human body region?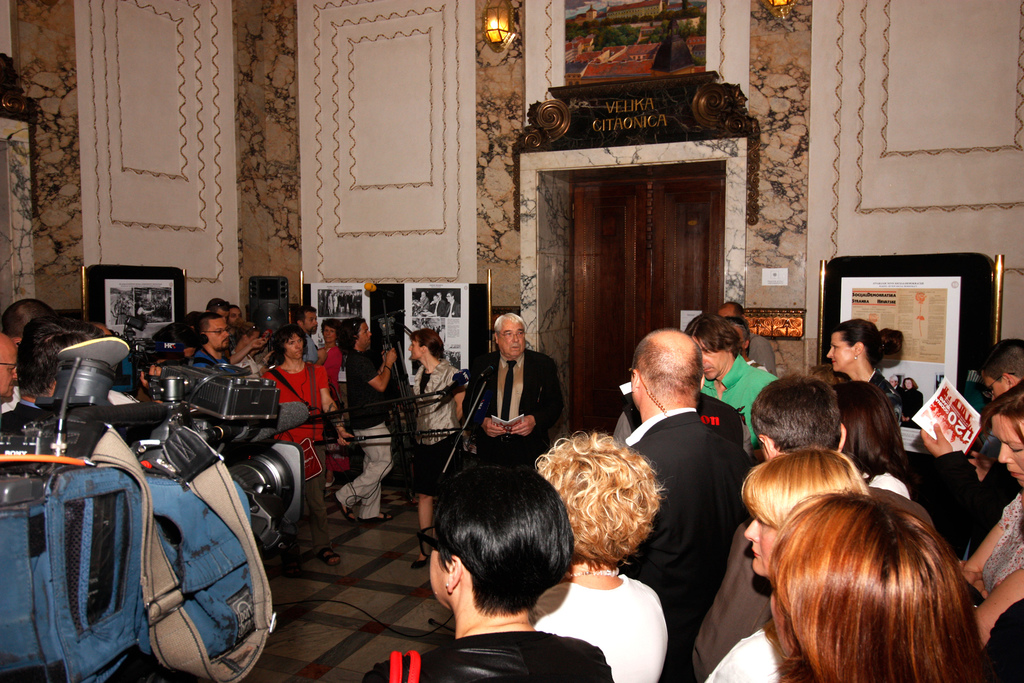
[455,302,548,497]
